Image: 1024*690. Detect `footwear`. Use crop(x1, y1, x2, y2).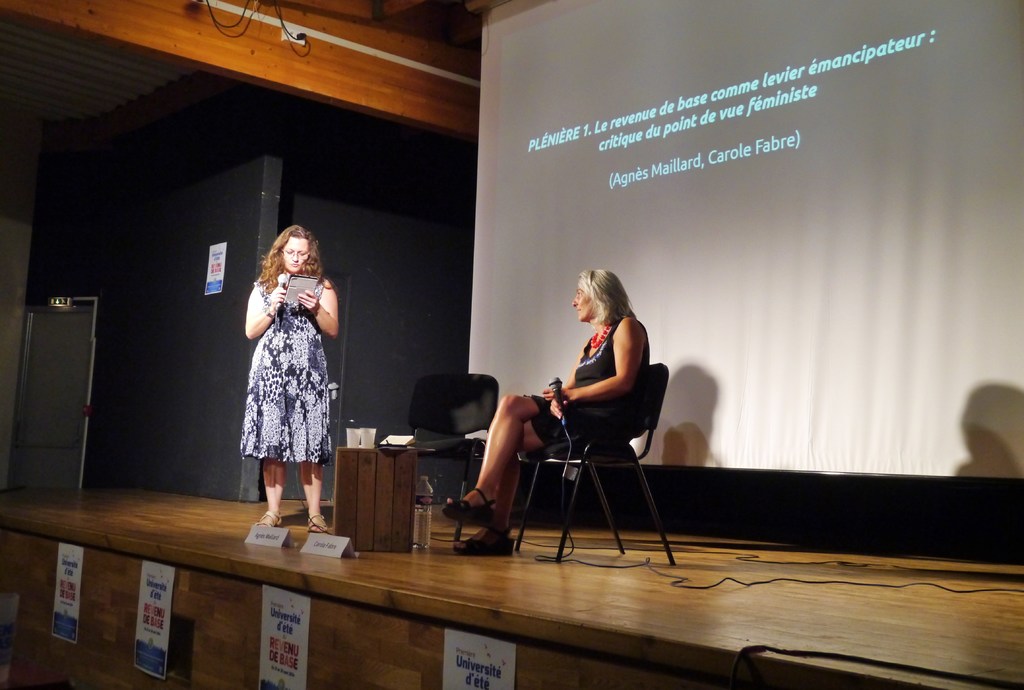
crop(255, 509, 285, 524).
